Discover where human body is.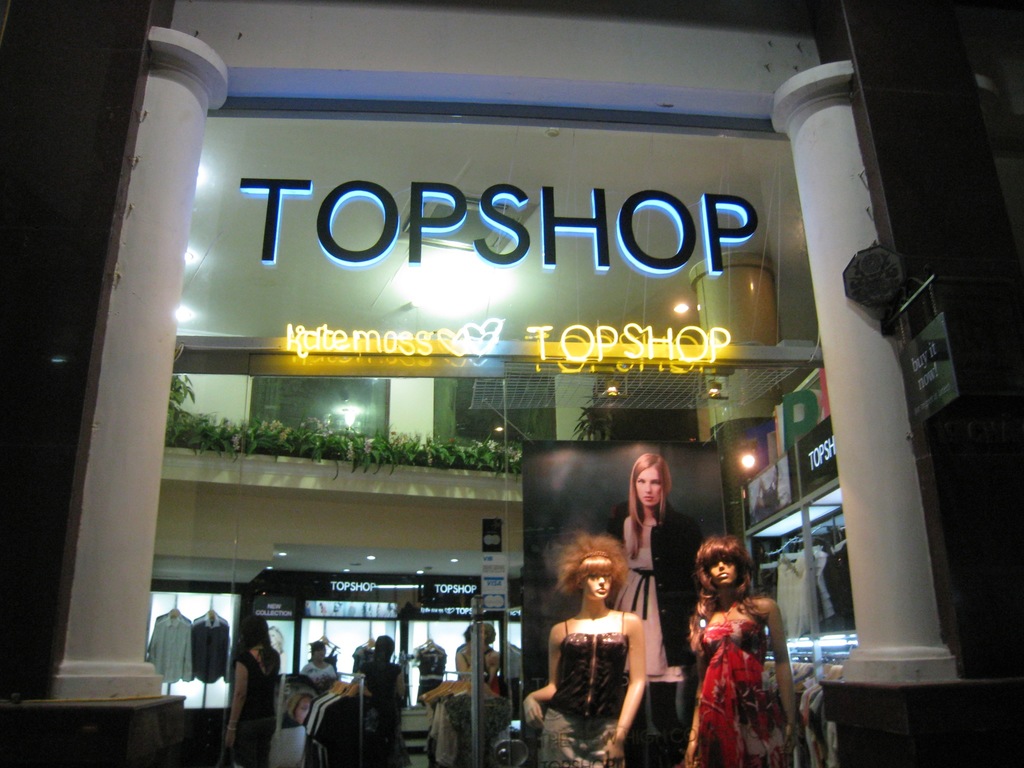
Discovered at 525:536:646:767.
